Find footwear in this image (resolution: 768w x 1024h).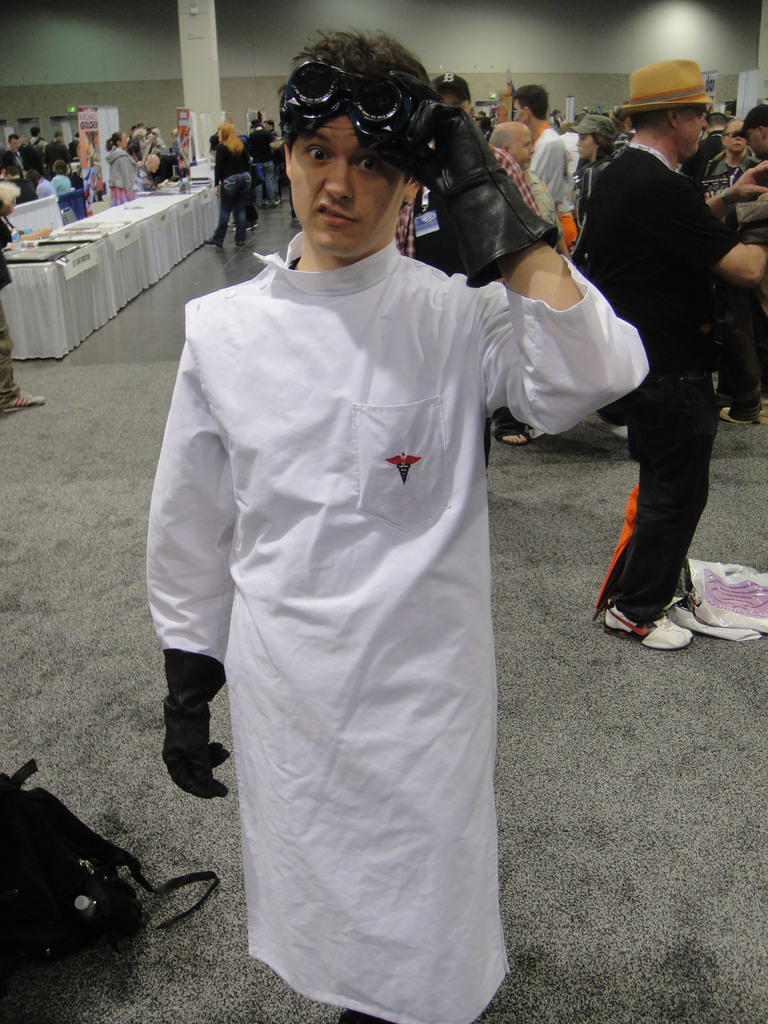
x1=495 y1=419 x2=524 y2=442.
